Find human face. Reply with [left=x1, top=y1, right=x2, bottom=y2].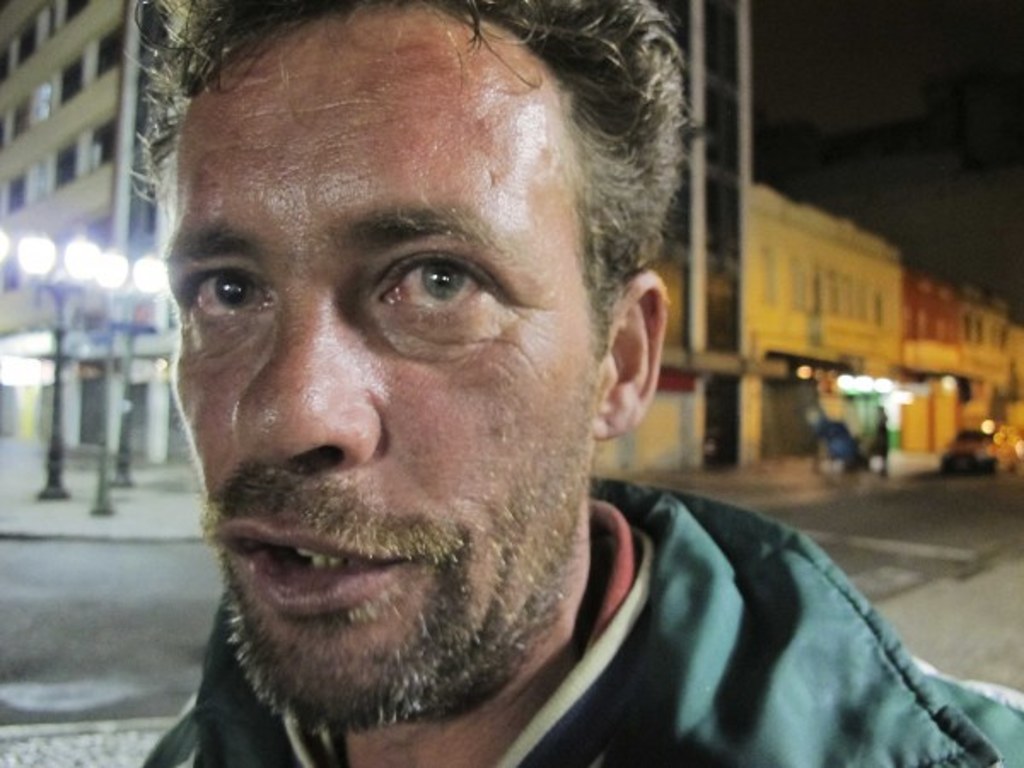
[left=162, top=12, right=597, bottom=732].
